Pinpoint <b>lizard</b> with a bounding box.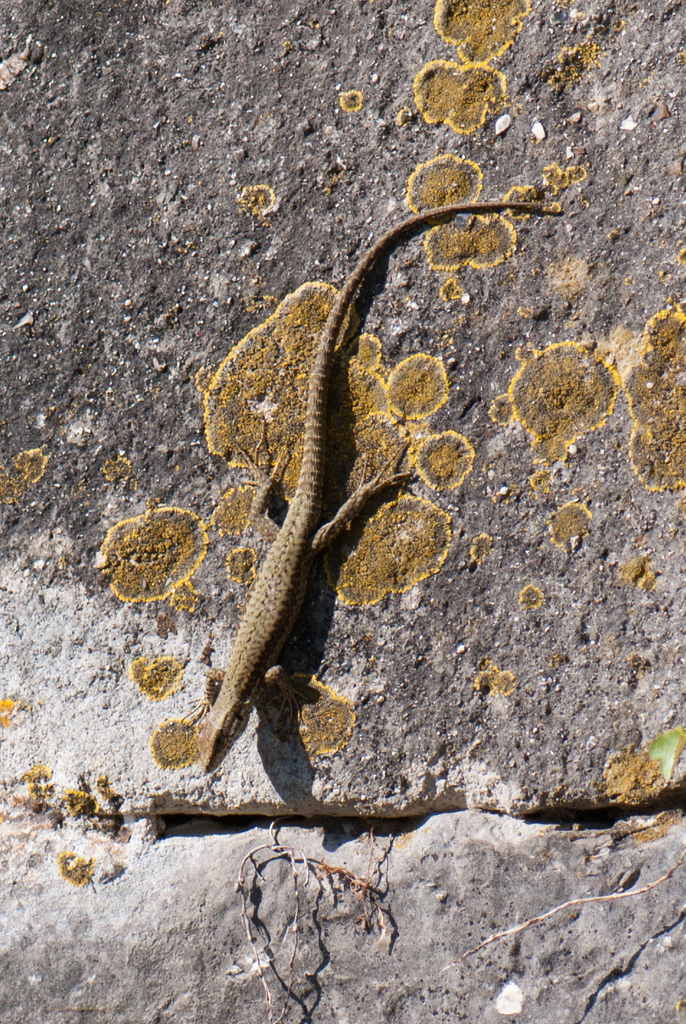
[192,199,545,769].
